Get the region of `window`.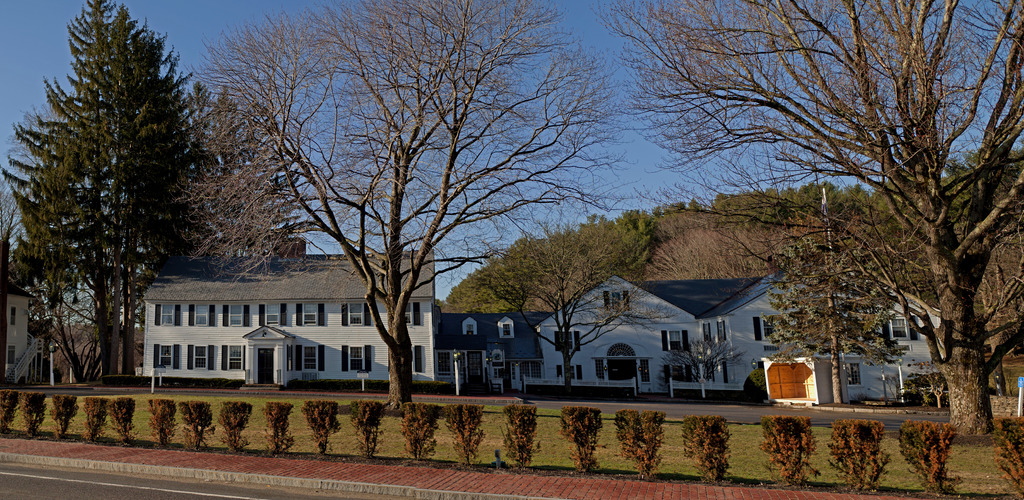
298/304/324/325.
